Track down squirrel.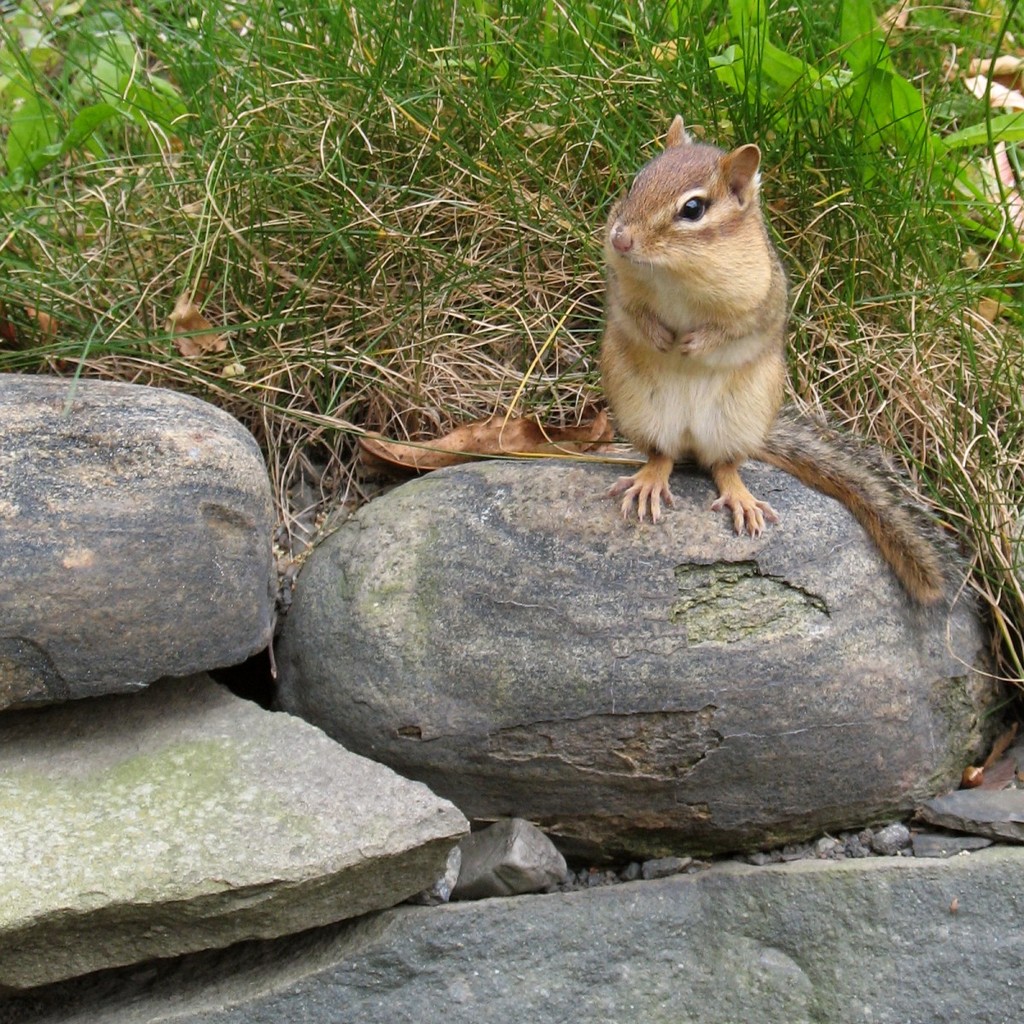
Tracked to {"x1": 600, "y1": 116, "x2": 952, "y2": 608}.
